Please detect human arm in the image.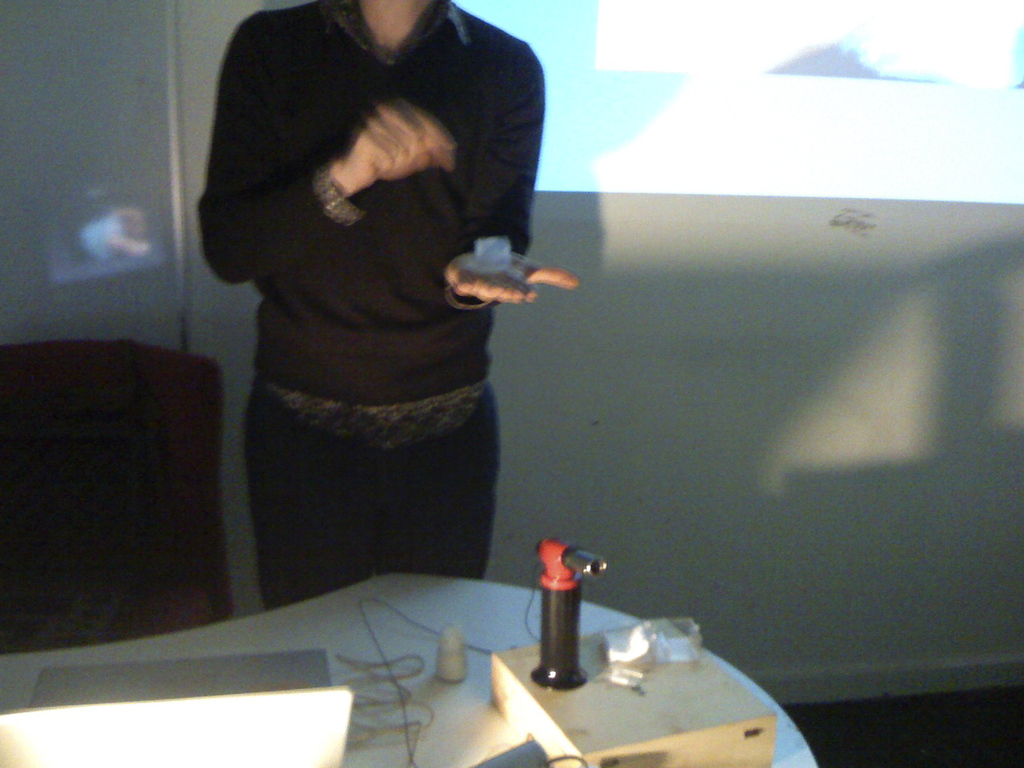
crop(189, 10, 457, 282).
